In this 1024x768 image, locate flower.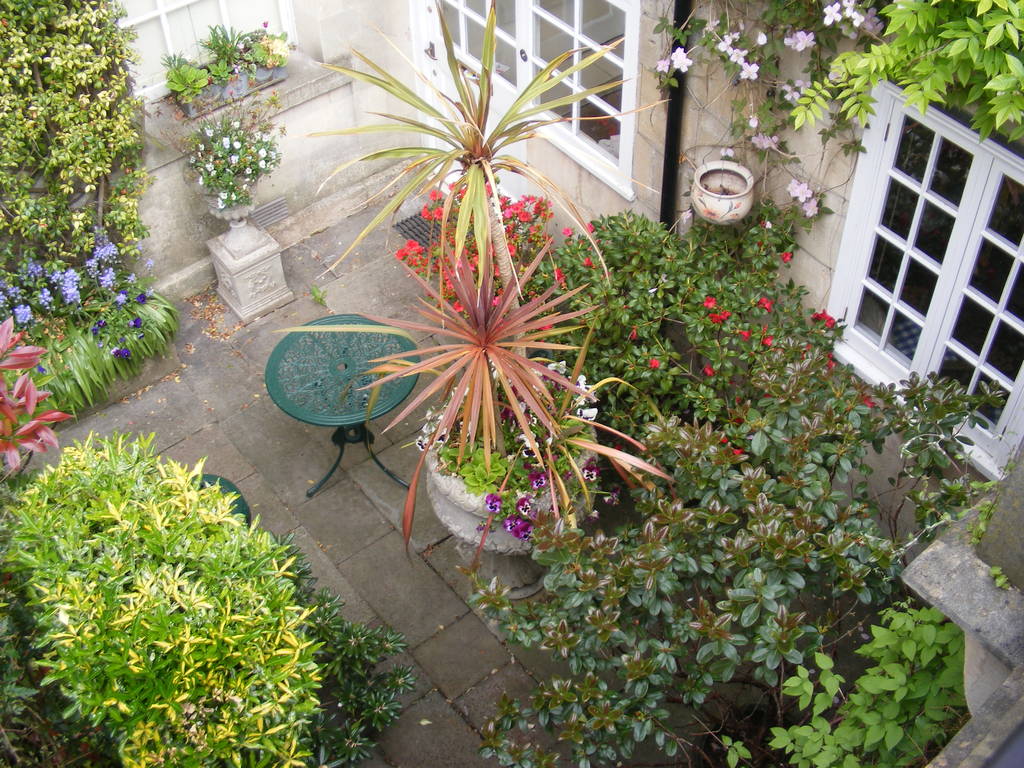
Bounding box: pyautogui.locateOnScreen(803, 200, 820, 216).
